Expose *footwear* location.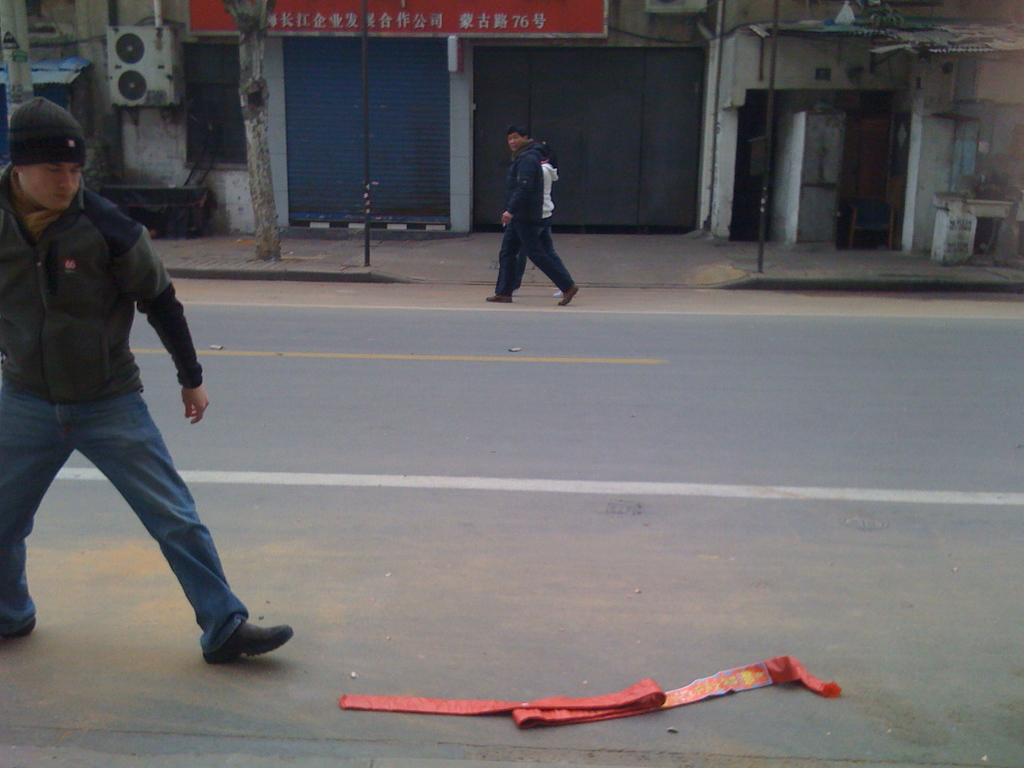
Exposed at crop(556, 284, 578, 307).
